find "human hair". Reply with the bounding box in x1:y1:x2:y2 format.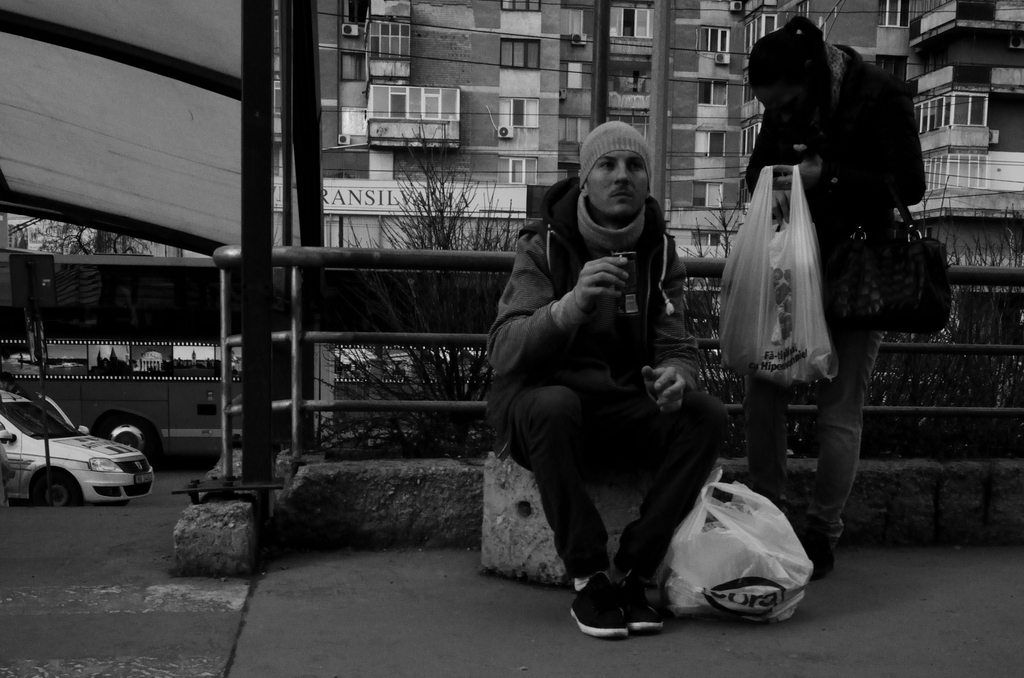
739:10:839:122.
